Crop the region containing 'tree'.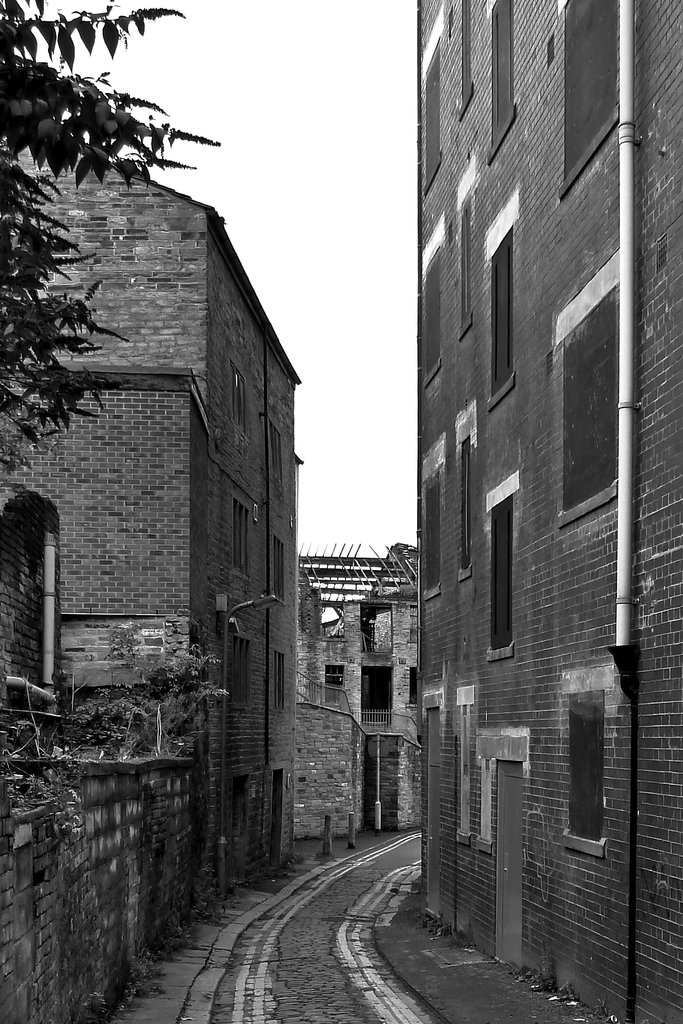
Crop region: {"x1": 0, "y1": 0, "x2": 218, "y2": 465}.
